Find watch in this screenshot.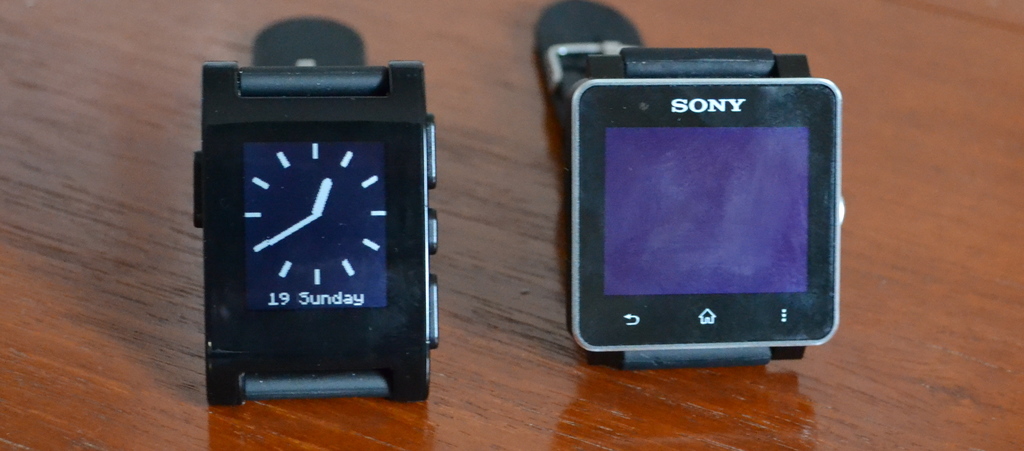
The bounding box for watch is (left=185, top=4, right=447, bottom=403).
